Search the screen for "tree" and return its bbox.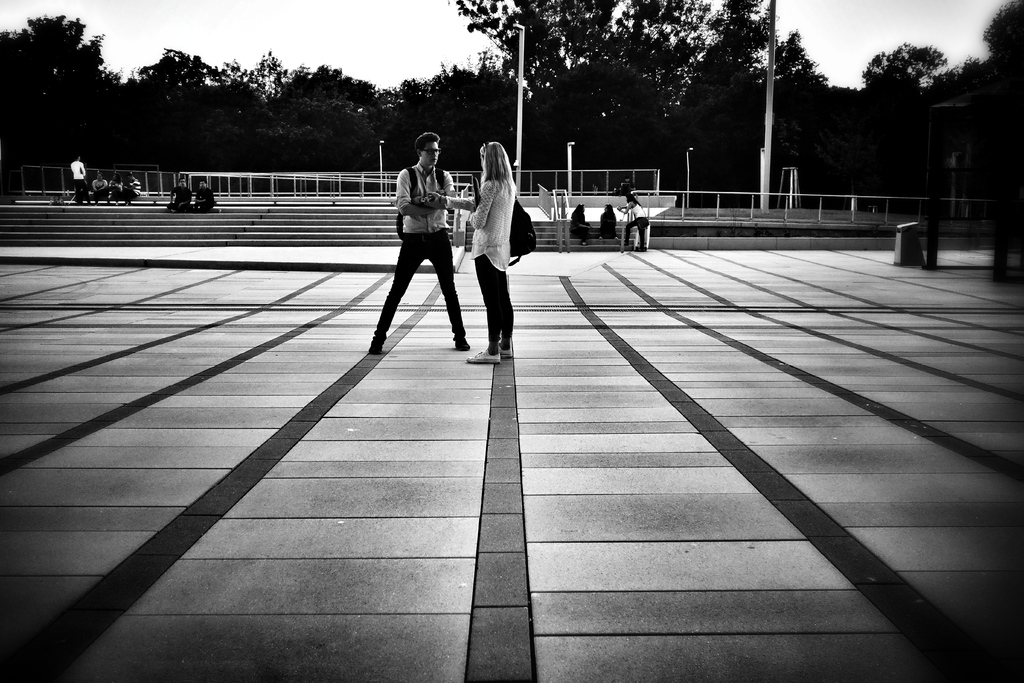
Found: {"left": 204, "top": 44, "right": 297, "bottom": 100}.
